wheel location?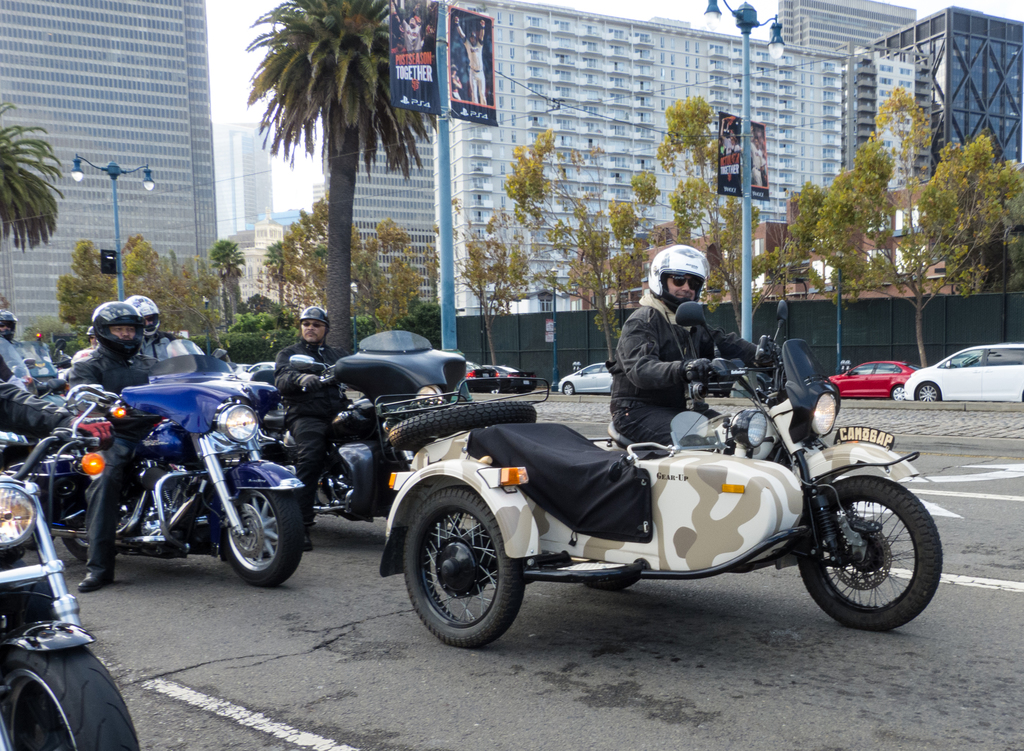
x1=387 y1=401 x2=541 y2=451
